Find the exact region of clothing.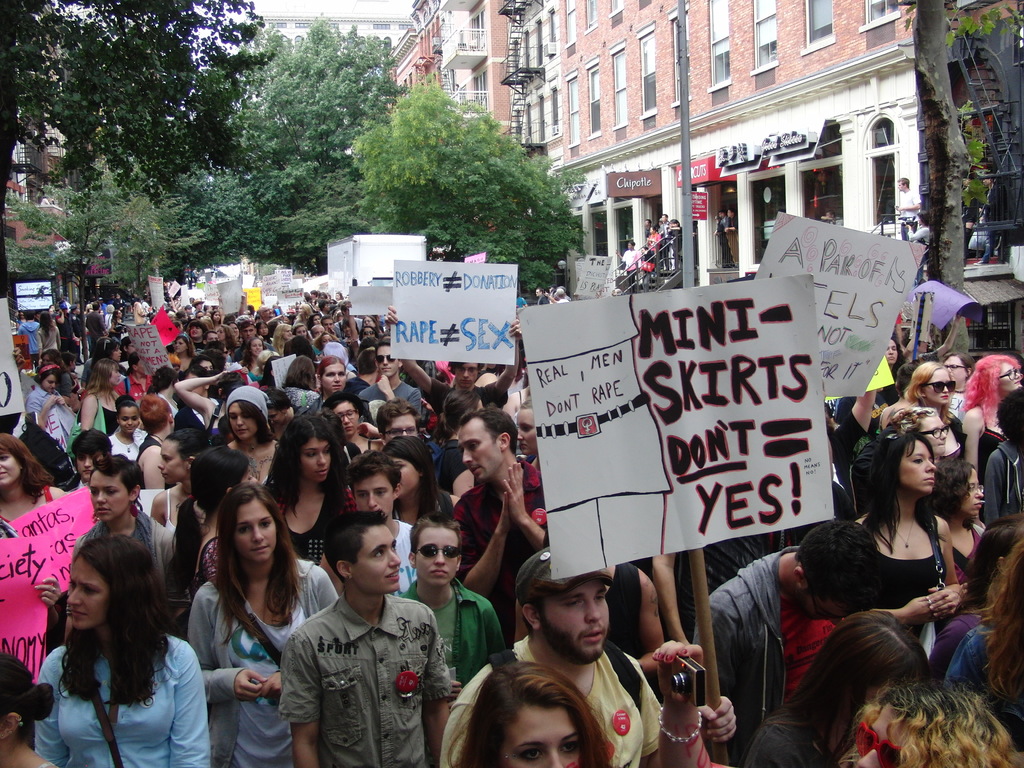
Exact region: select_region(271, 479, 367, 566).
